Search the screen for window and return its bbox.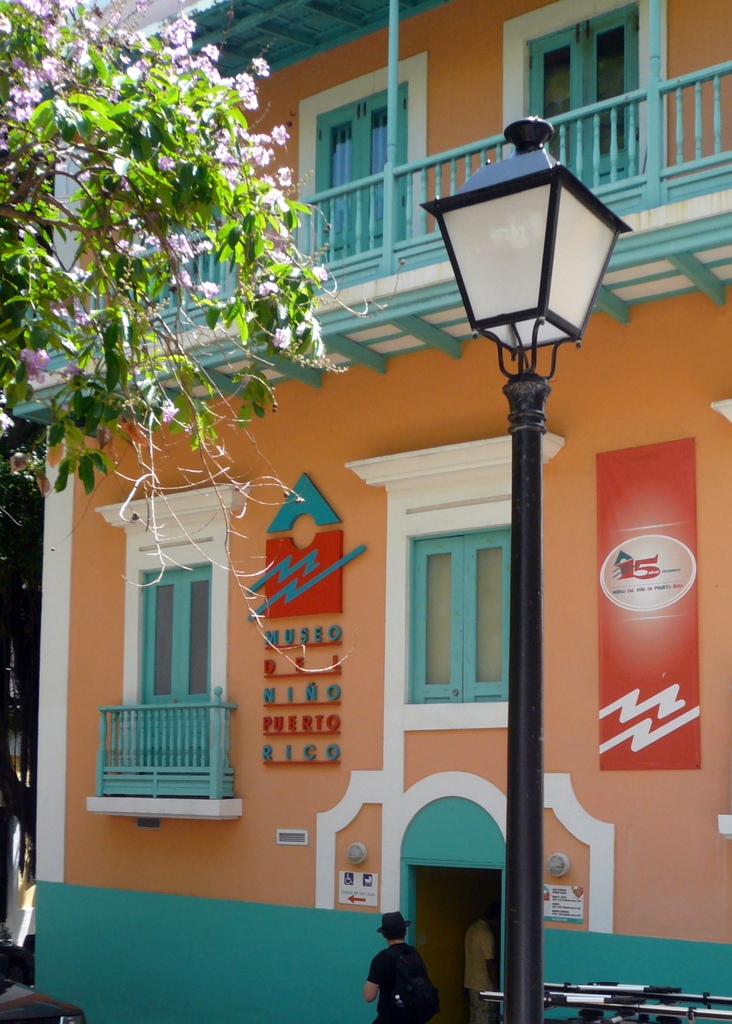
Found: 313,76,404,259.
